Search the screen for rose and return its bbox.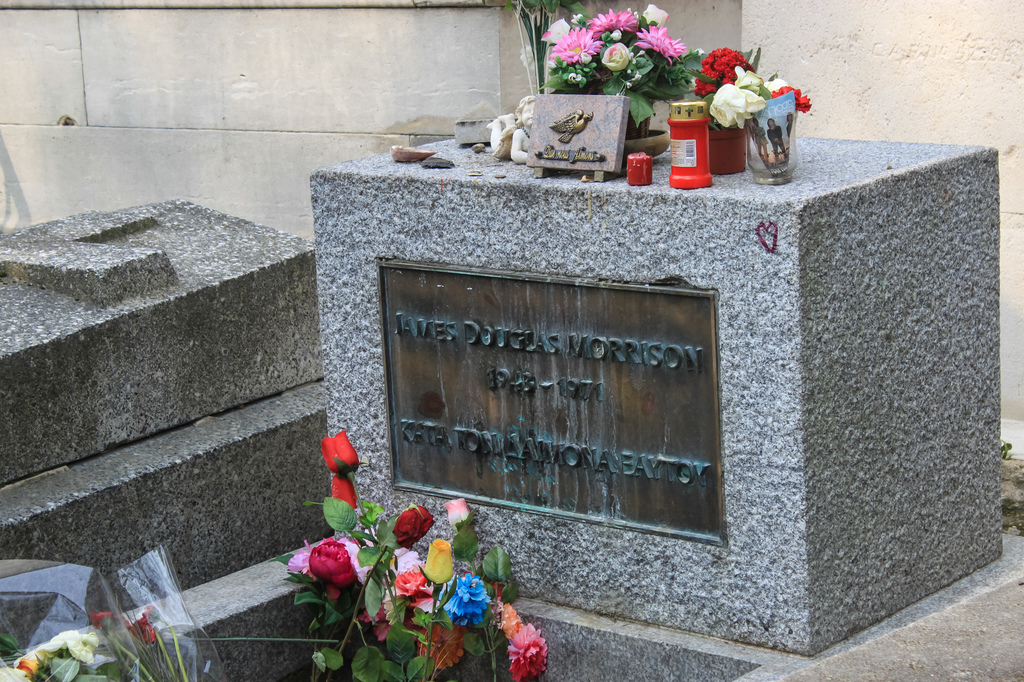
Found: (x1=708, y1=84, x2=765, y2=128).
